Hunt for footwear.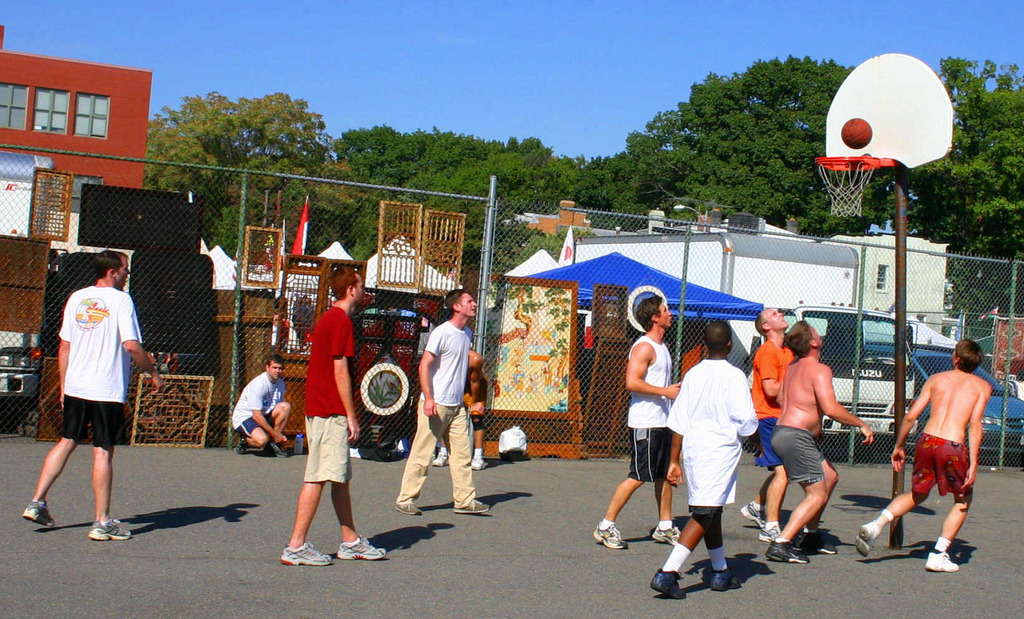
Hunted down at bbox=[467, 450, 485, 468].
